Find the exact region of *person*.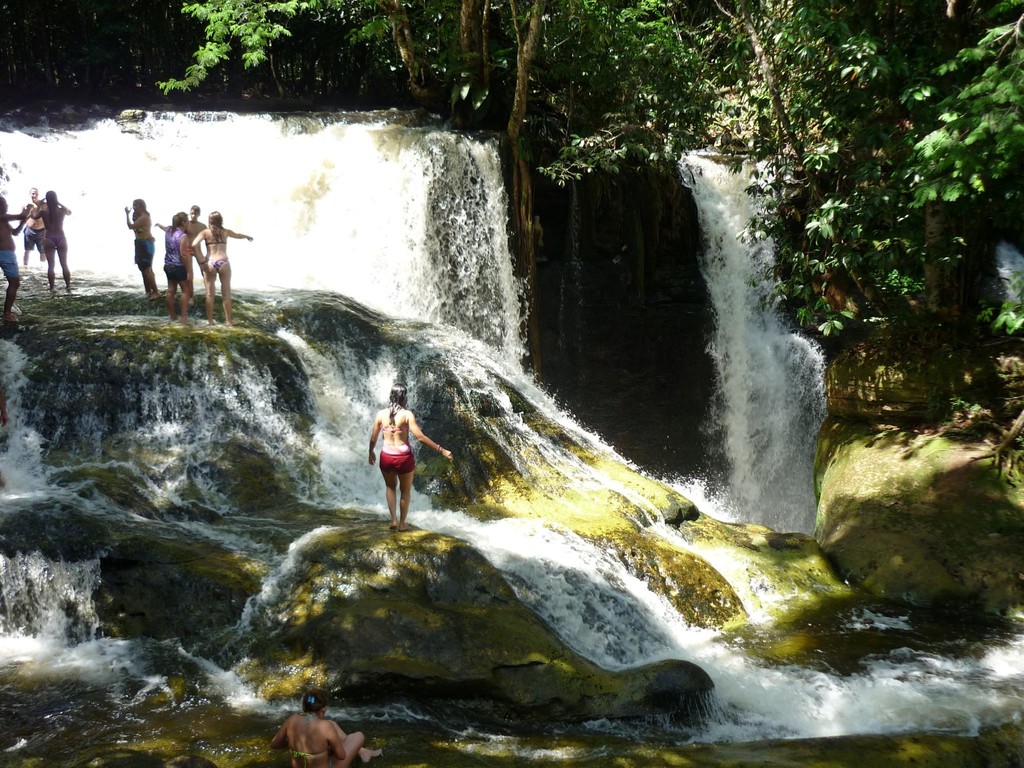
Exact region: BBox(29, 189, 70, 291).
